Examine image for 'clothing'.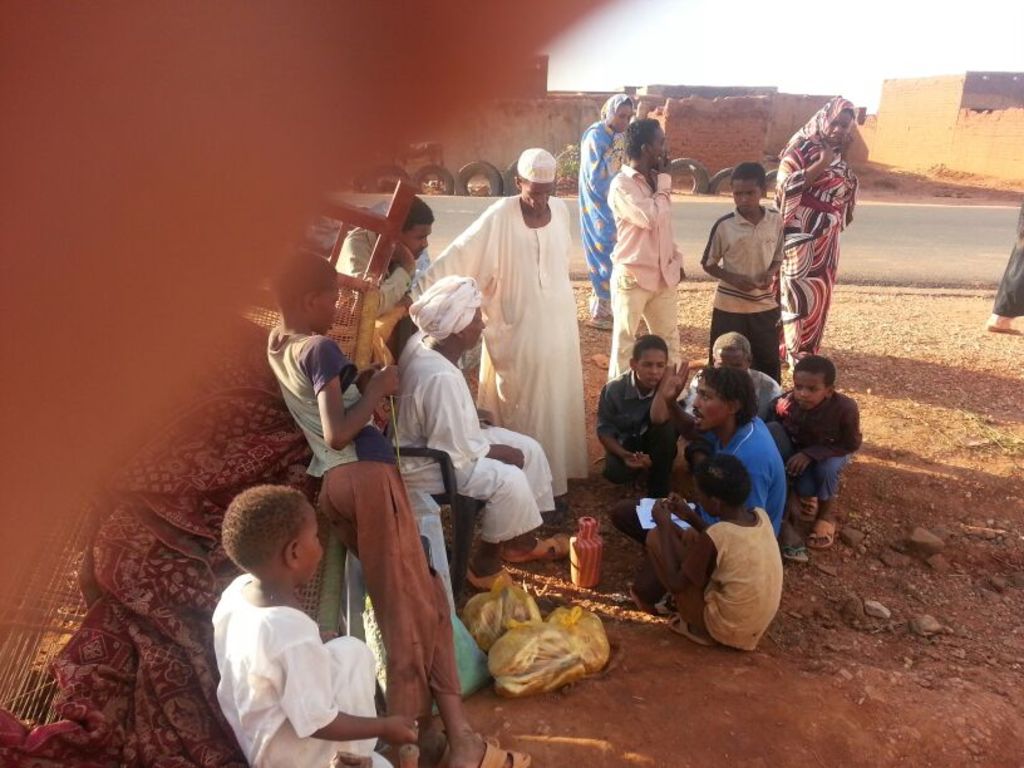
Examination result: locate(599, 364, 696, 508).
